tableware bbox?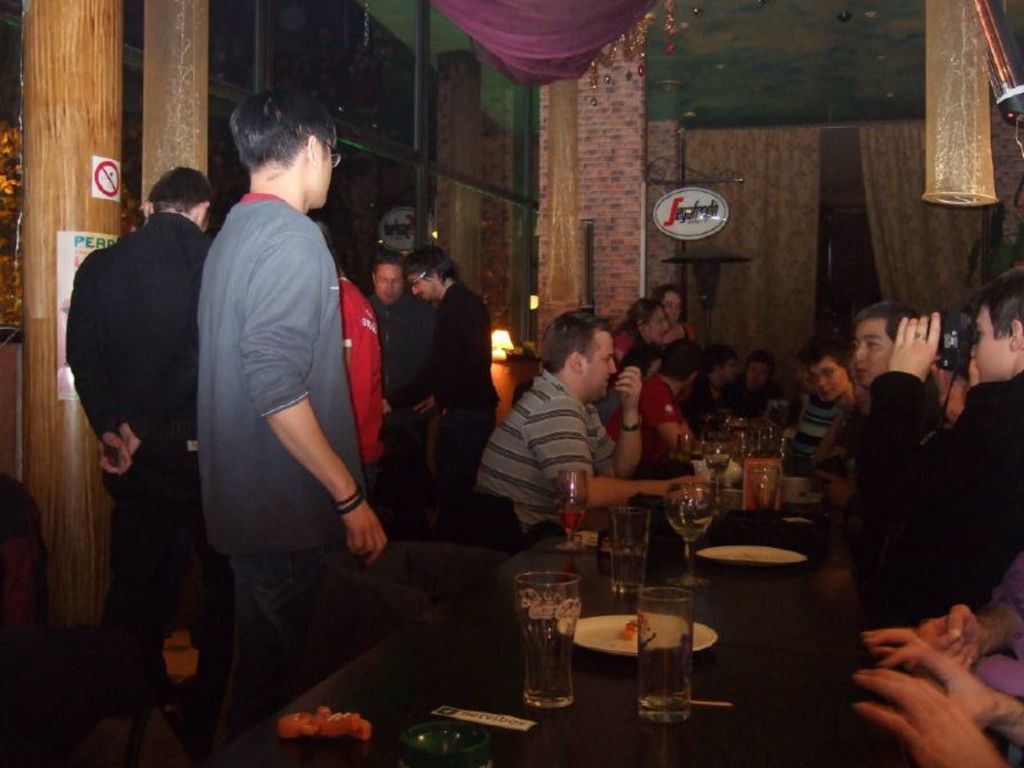
{"left": 401, "top": 721, "right": 498, "bottom": 767}
